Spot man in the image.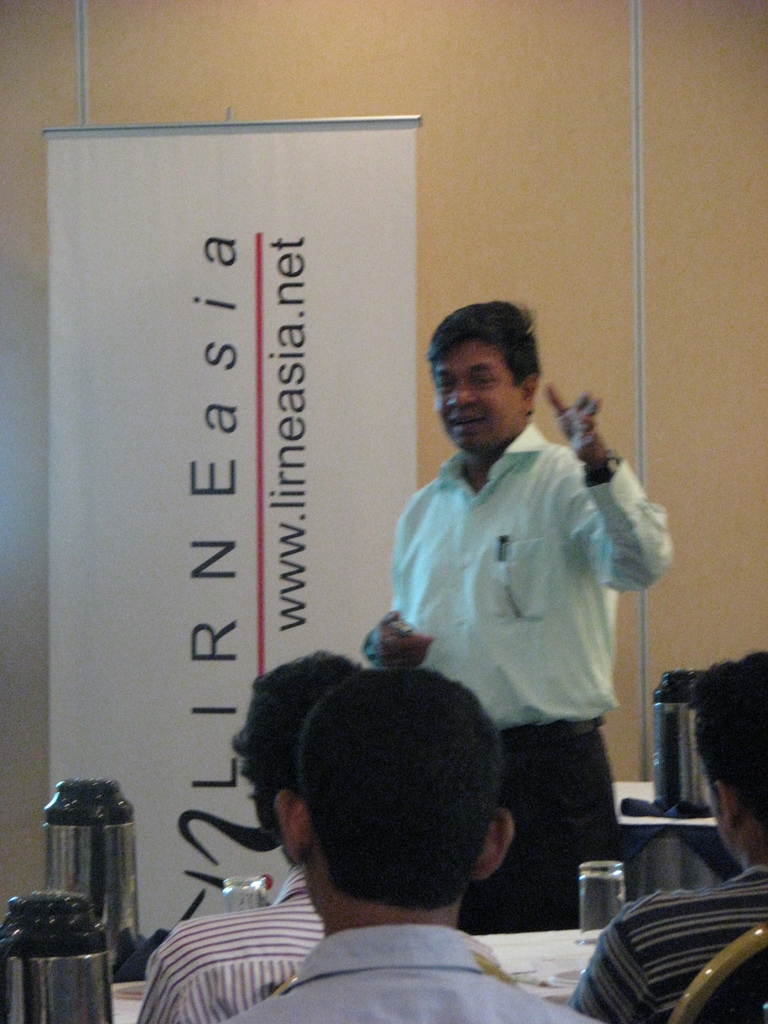
man found at crop(350, 316, 673, 888).
